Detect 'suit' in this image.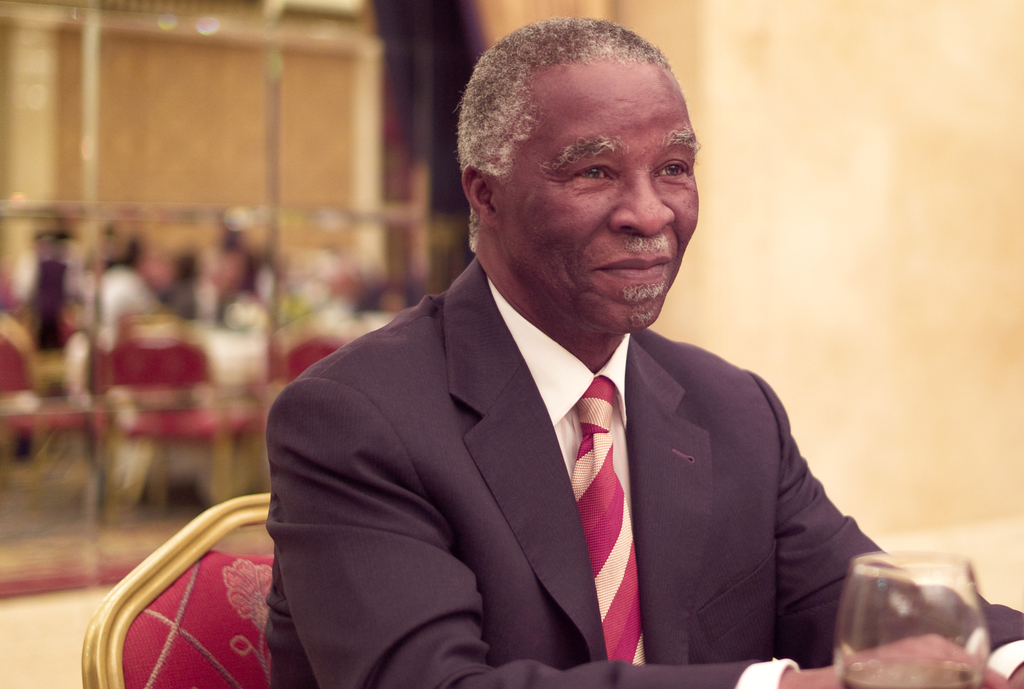
Detection: (left=303, top=237, right=877, bottom=670).
